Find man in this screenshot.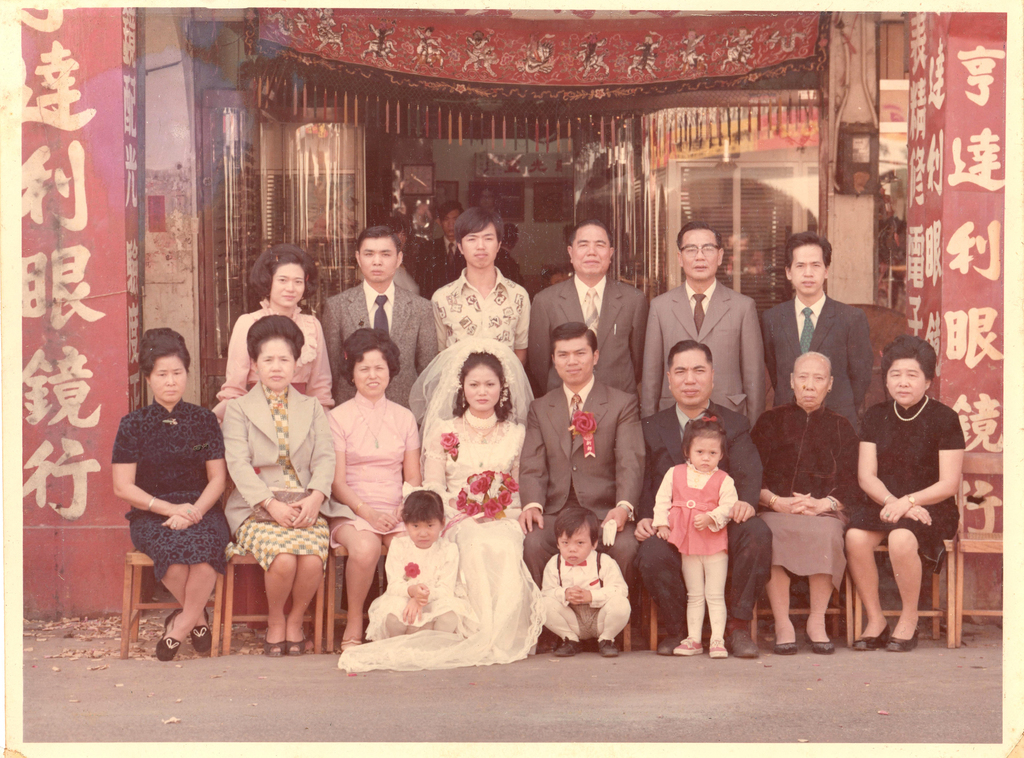
The bounding box for man is (531,221,656,415).
